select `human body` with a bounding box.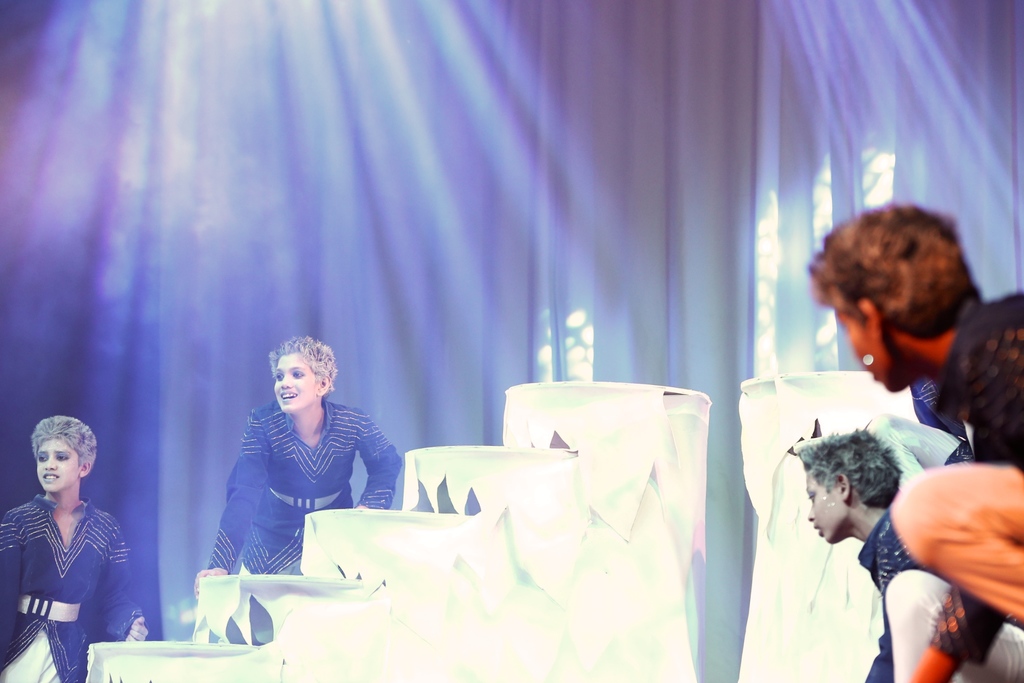
[left=16, top=409, right=128, bottom=673].
